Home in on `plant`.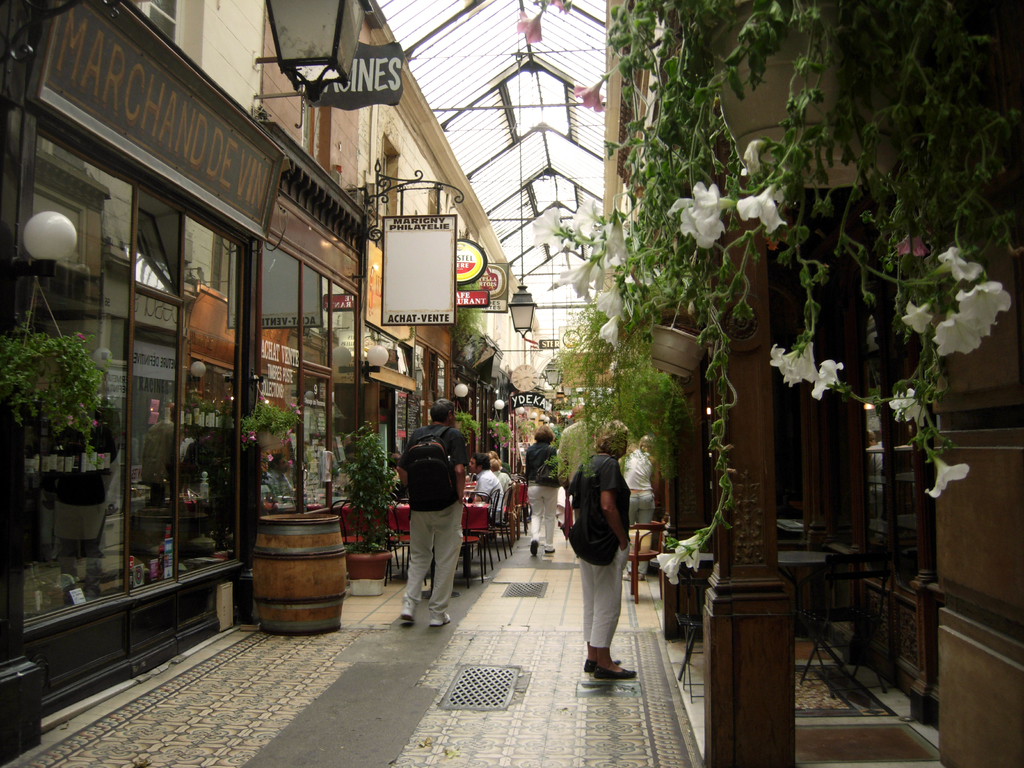
Homed in at {"x1": 488, "y1": 412, "x2": 509, "y2": 440}.
